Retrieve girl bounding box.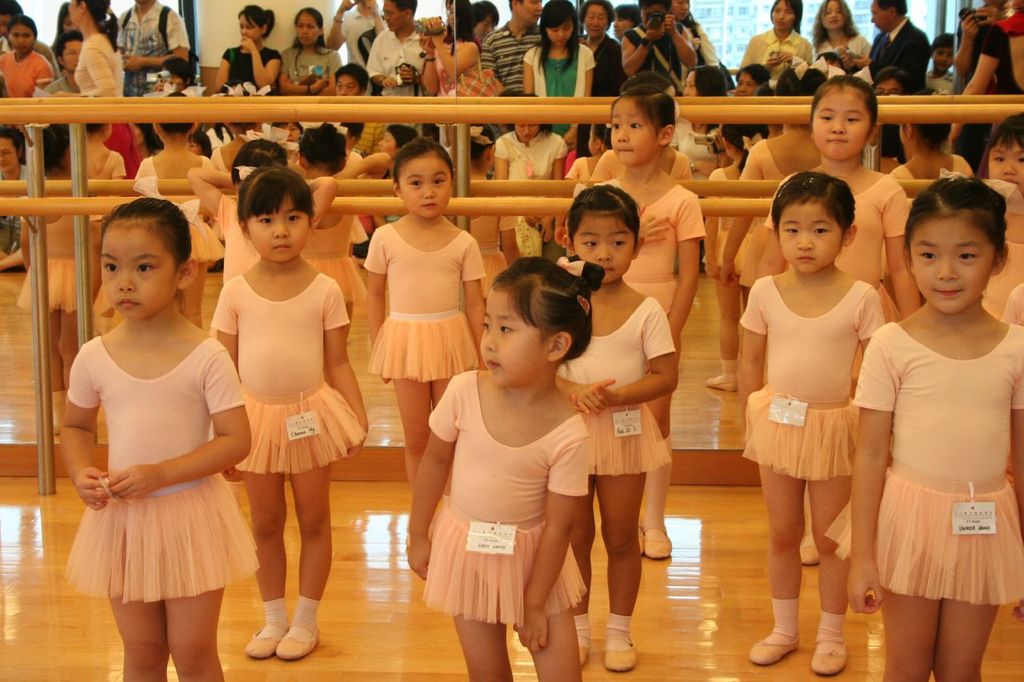
Bounding box: (207, 162, 367, 655).
